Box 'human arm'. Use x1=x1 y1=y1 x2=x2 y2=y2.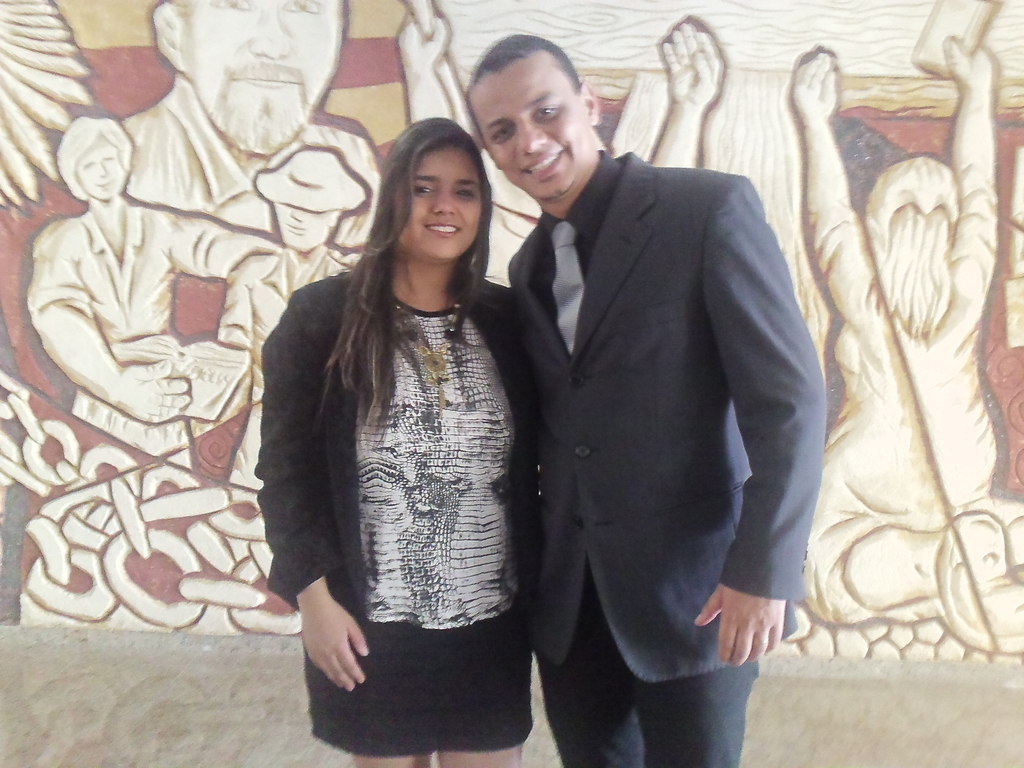
x1=258 y1=287 x2=374 y2=691.
